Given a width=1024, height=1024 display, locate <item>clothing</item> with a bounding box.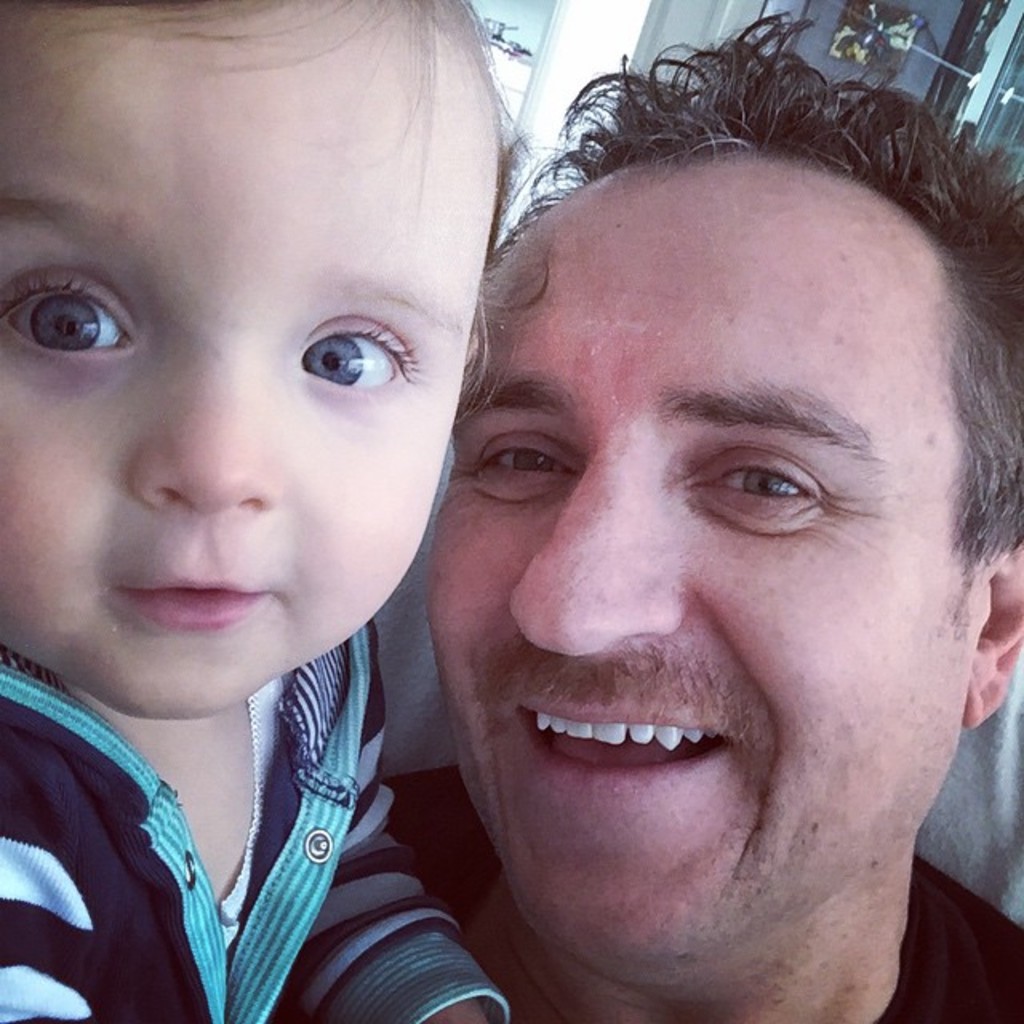
Located: {"x1": 0, "y1": 606, "x2": 512, "y2": 1023}.
